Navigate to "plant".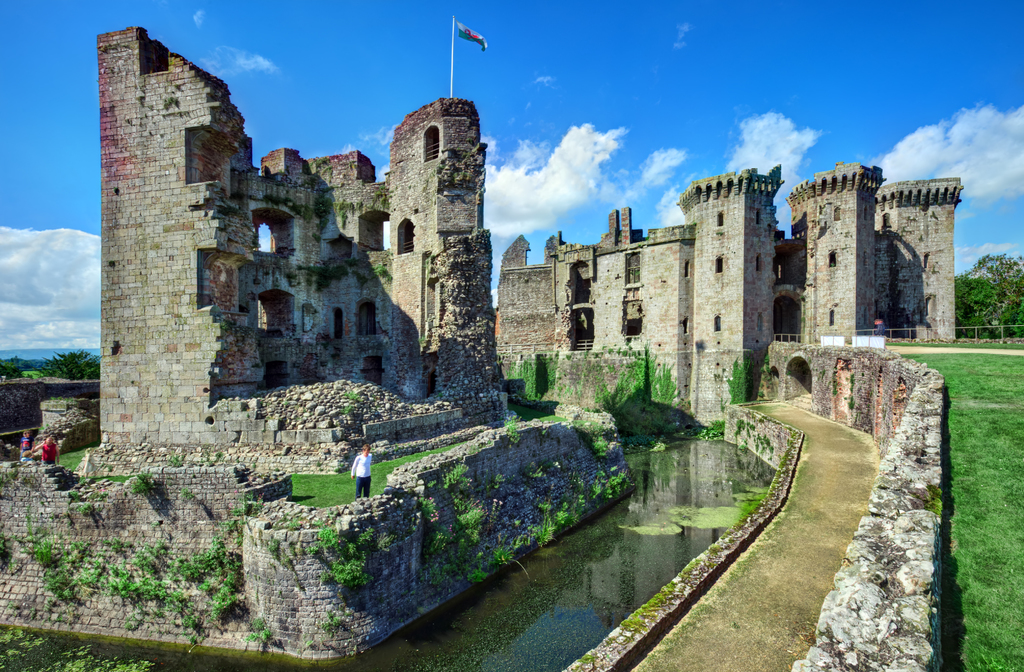
Navigation target: box(346, 385, 359, 400).
